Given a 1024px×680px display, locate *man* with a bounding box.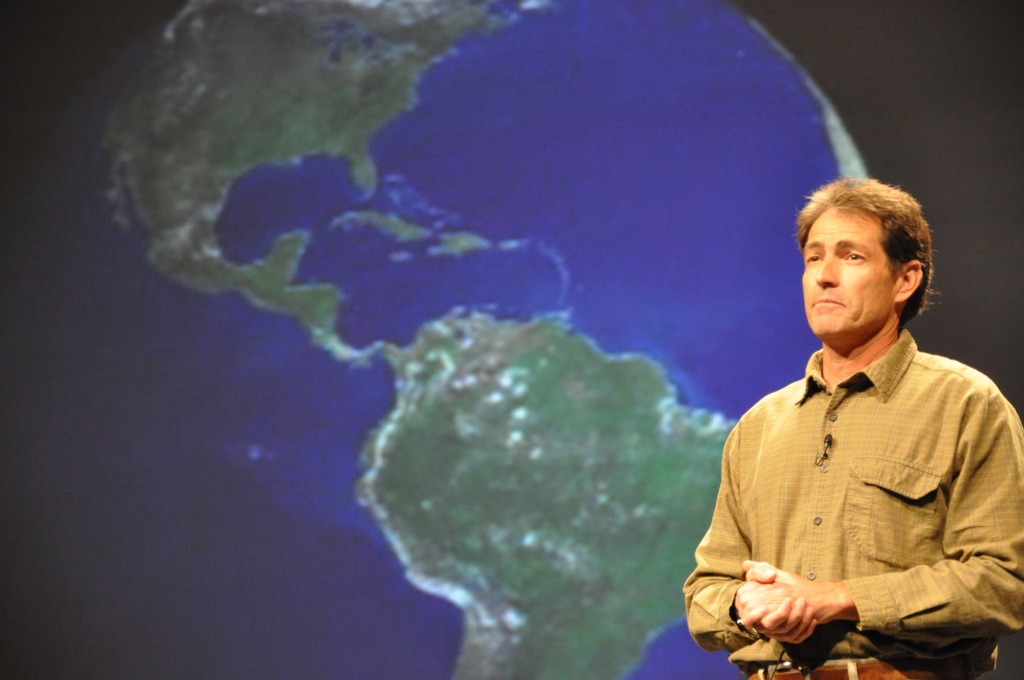
Located: [698,177,1020,679].
